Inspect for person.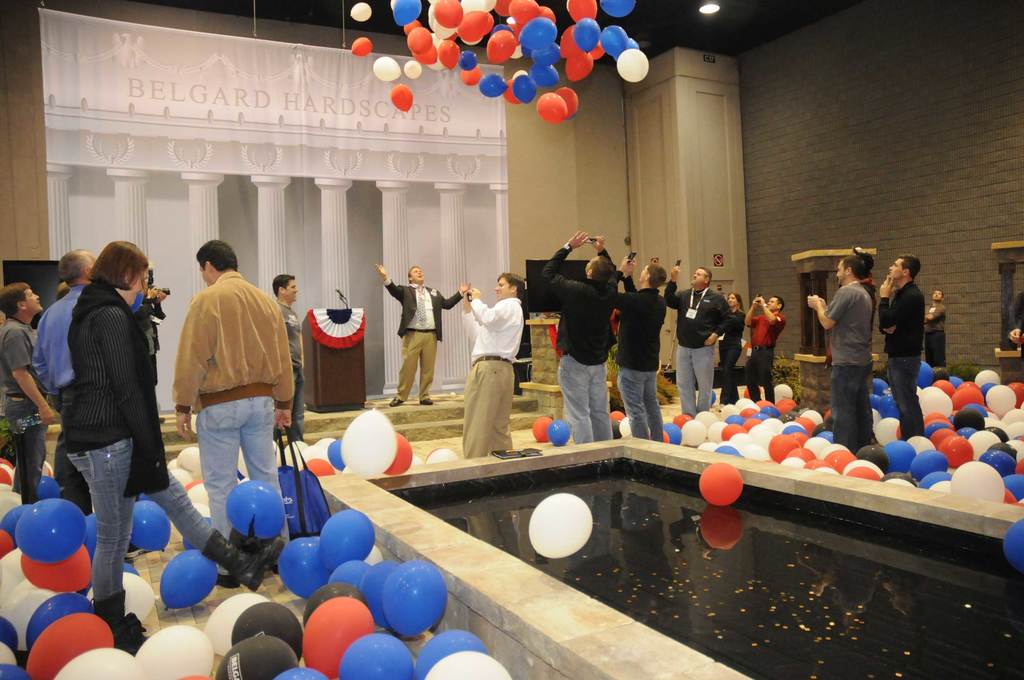
Inspection: (612, 245, 664, 441).
